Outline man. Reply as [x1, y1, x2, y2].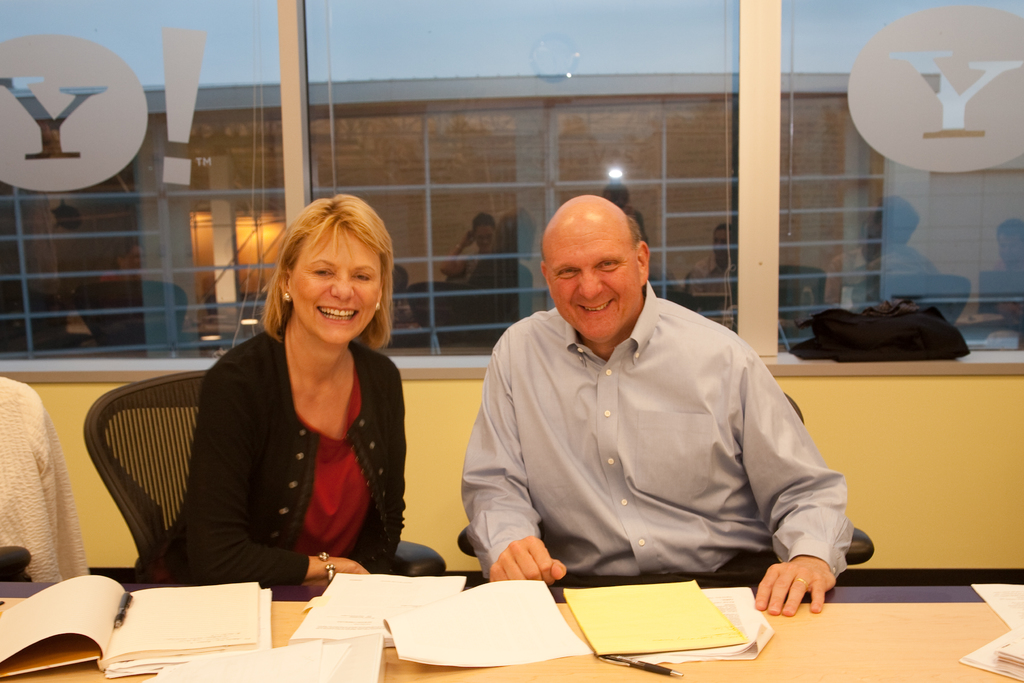
[466, 194, 846, 609].
